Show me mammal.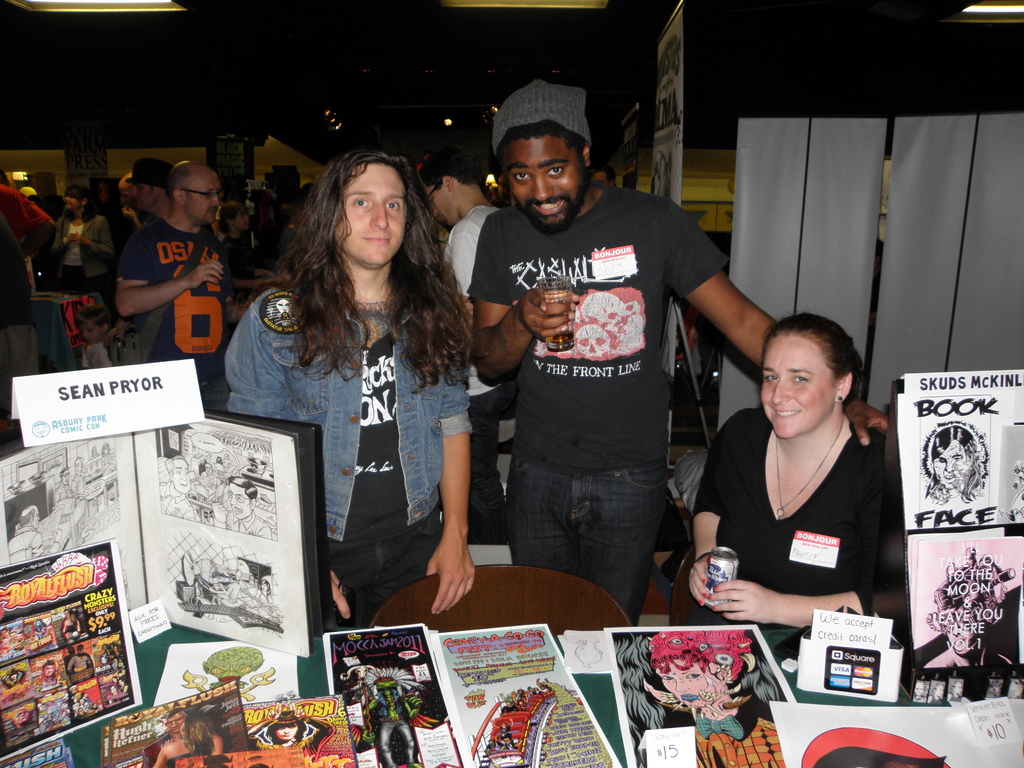
mammal is here: [3,669,28,684].
